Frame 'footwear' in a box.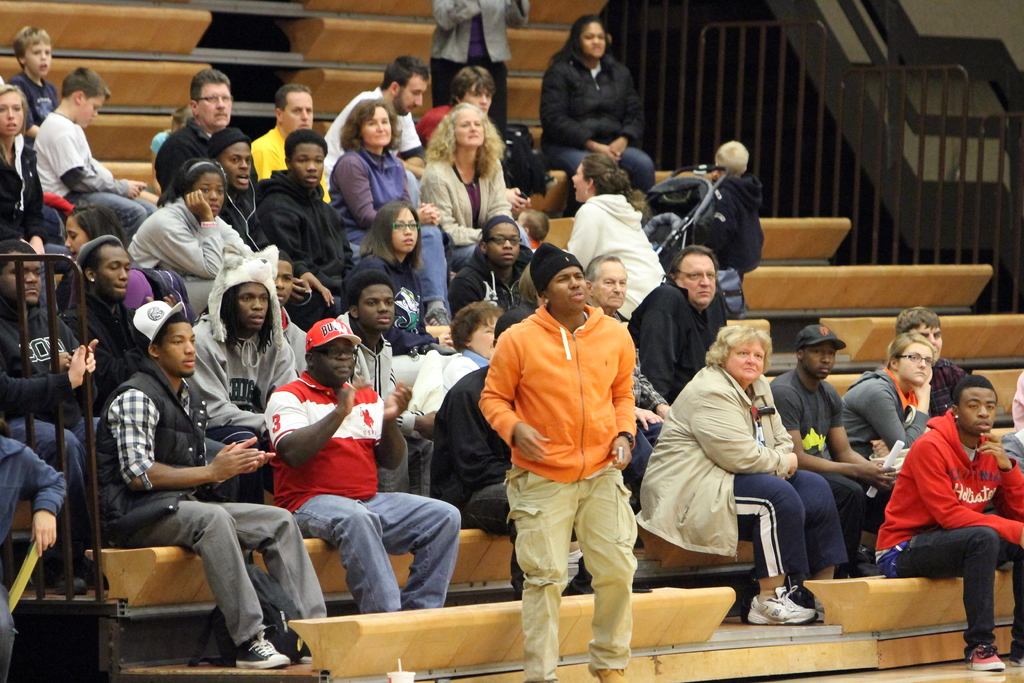
region(965, 641, 1004, 670).
